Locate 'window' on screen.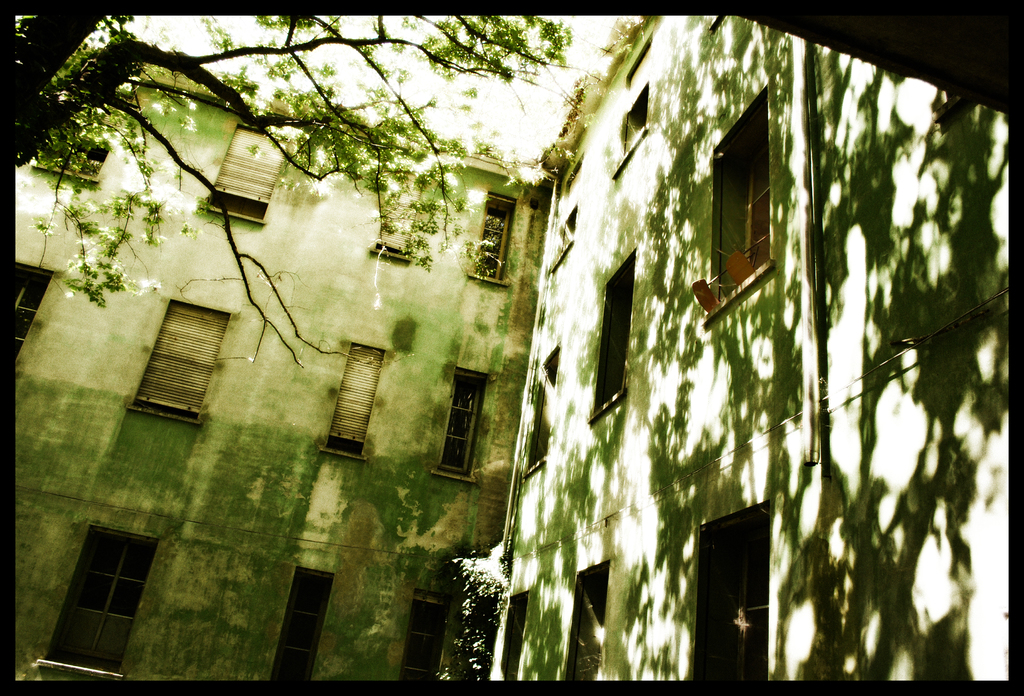
On screen at 40, 526, 161, 676.
